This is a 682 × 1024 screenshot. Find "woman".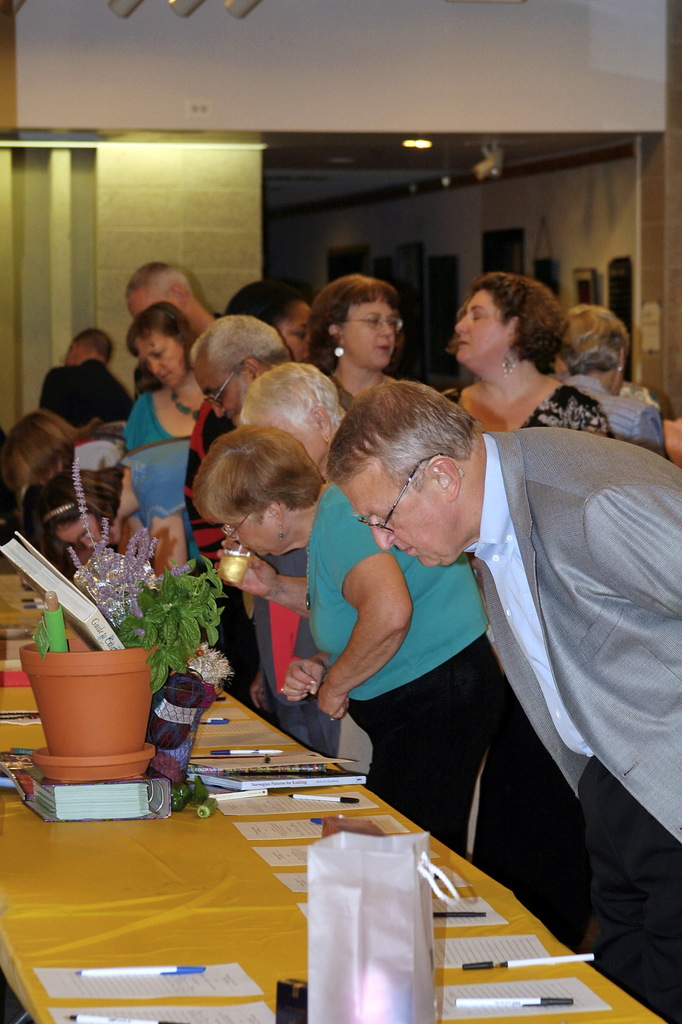
Bounding box: [308,274,406,417].
